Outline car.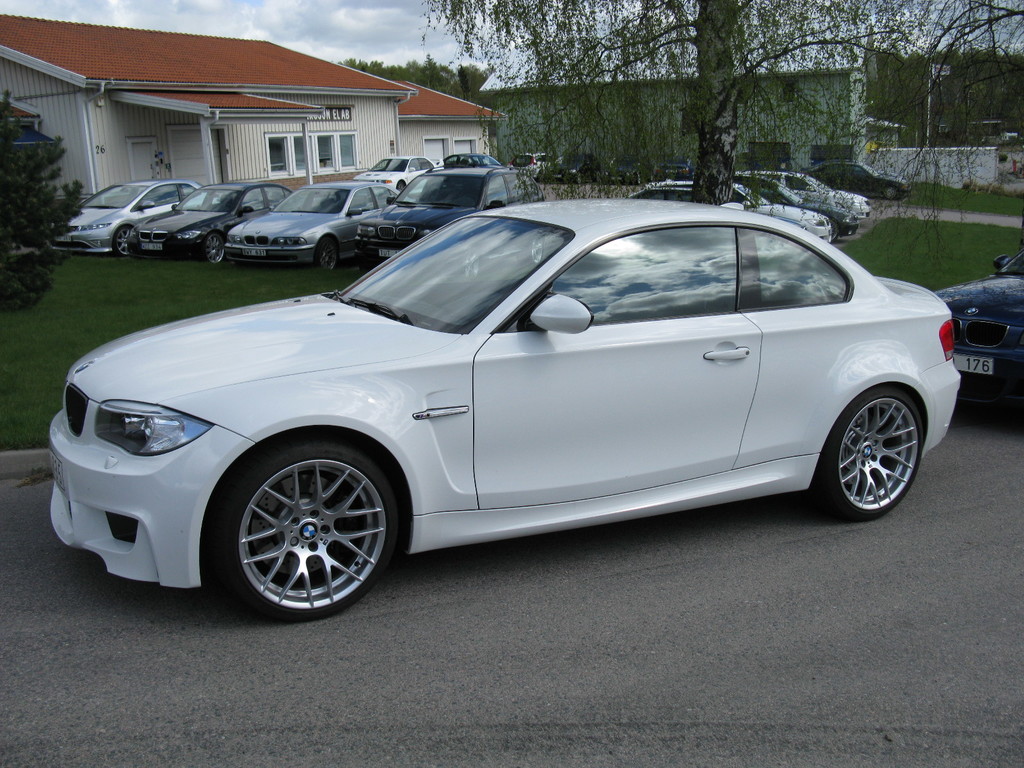
Outline: box(935, 249, 1023, 403).
